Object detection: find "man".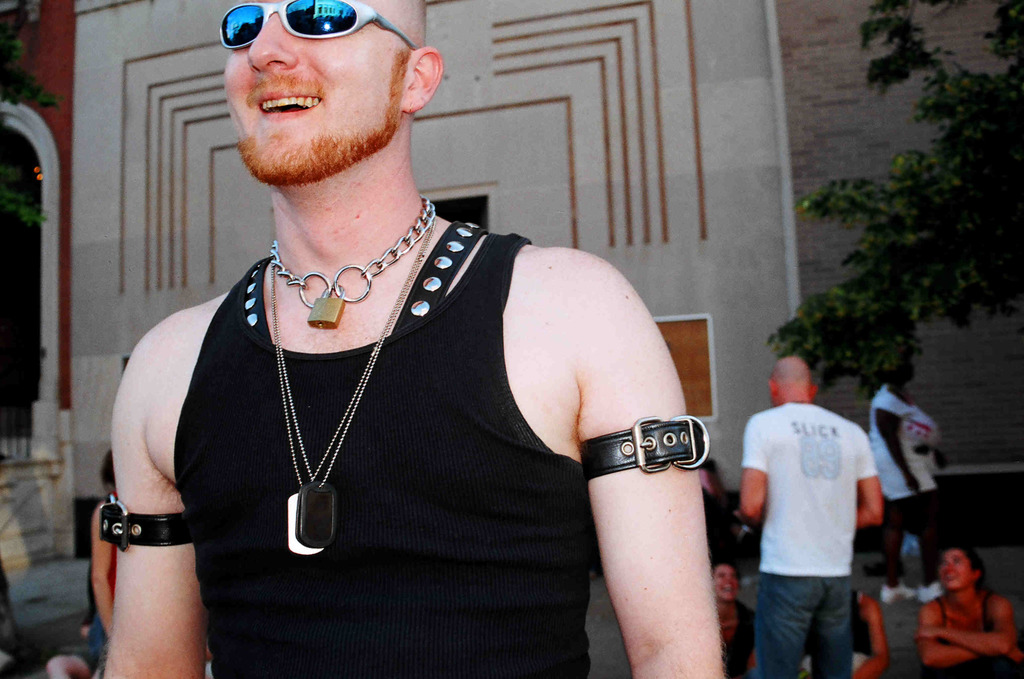
[left=101, top=0, right=727, bottom=678].
